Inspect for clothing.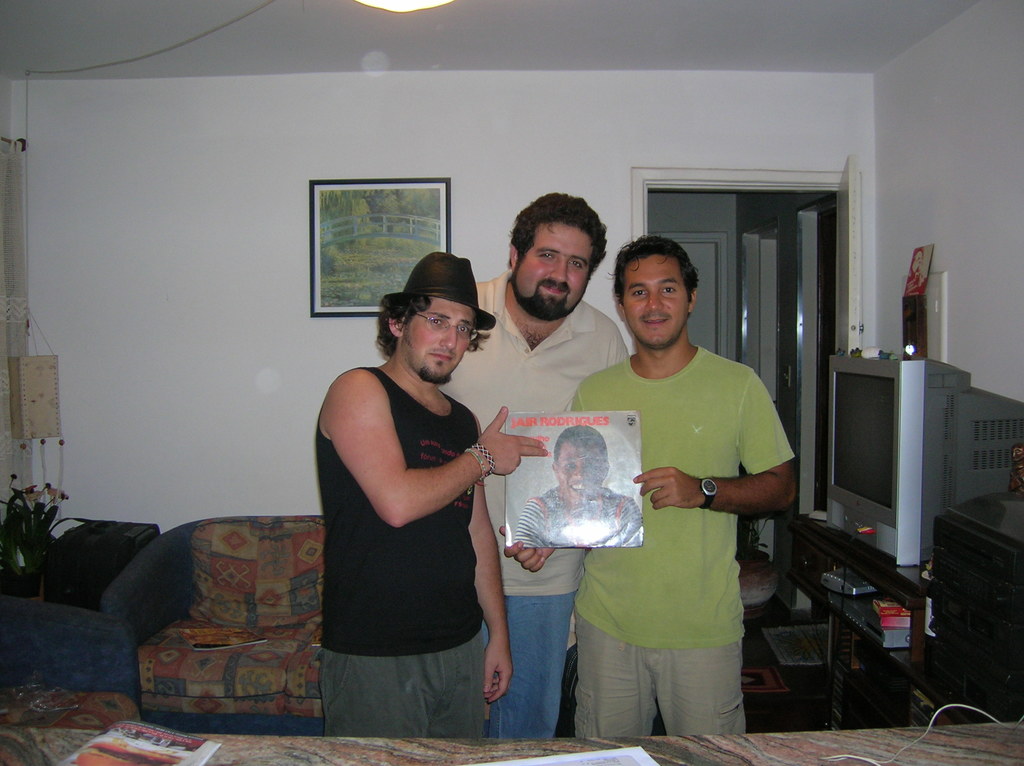
Inspection: select_region(316, 365, 489, 737).
